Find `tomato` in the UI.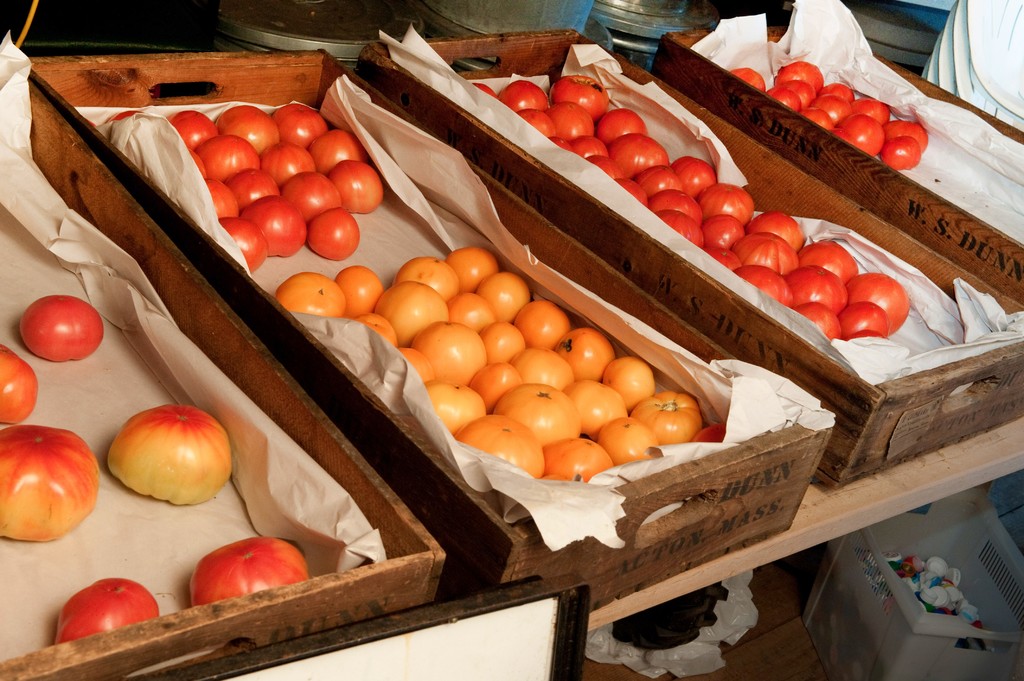
UI element at <region>0, 418, 102, 544</region>.
